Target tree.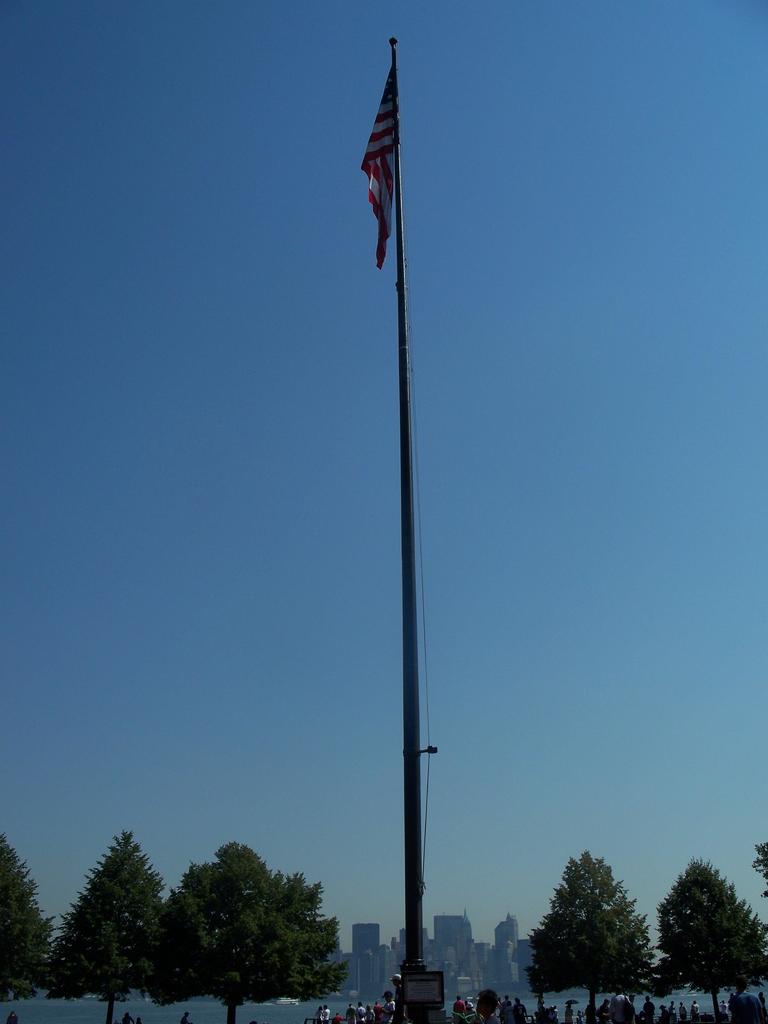
Target region: (541, 845, 656, 1004).
